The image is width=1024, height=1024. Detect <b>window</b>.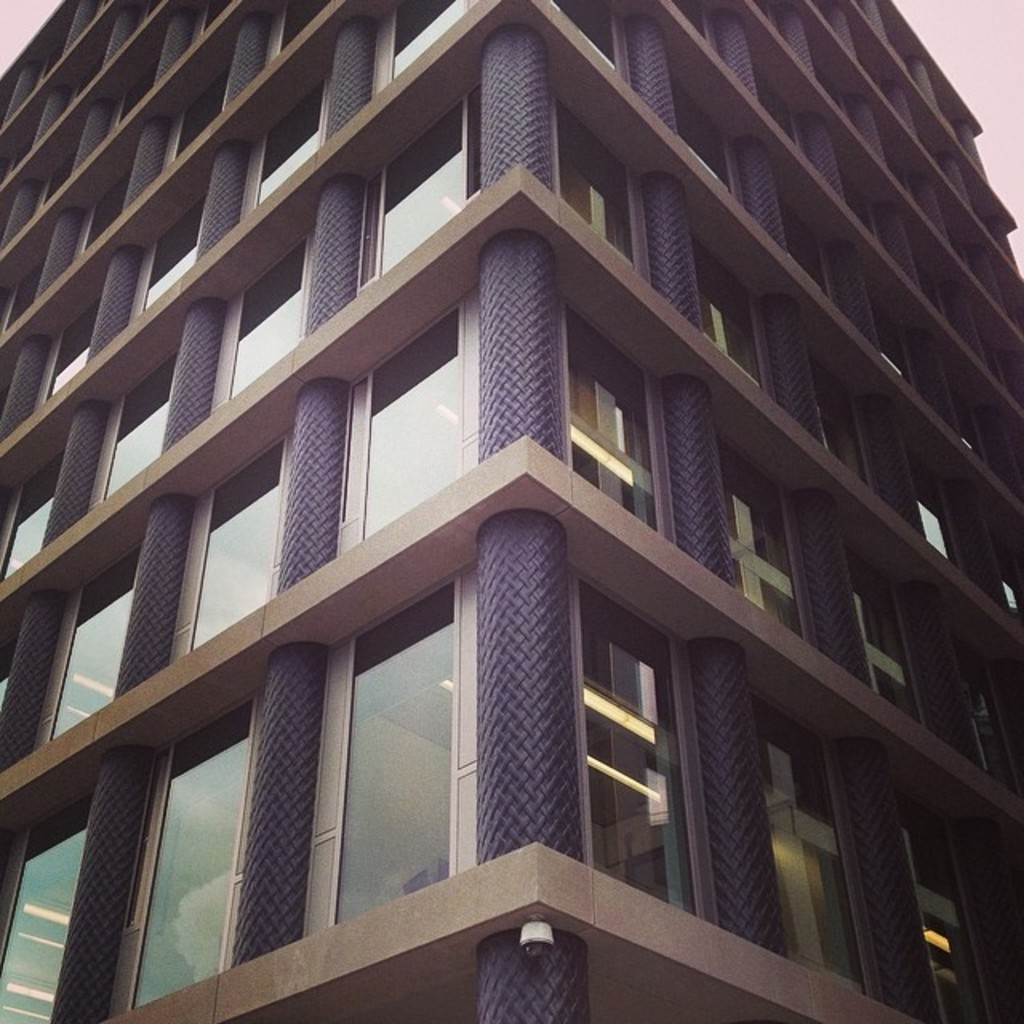
Detection: 109,693,259,1014.
